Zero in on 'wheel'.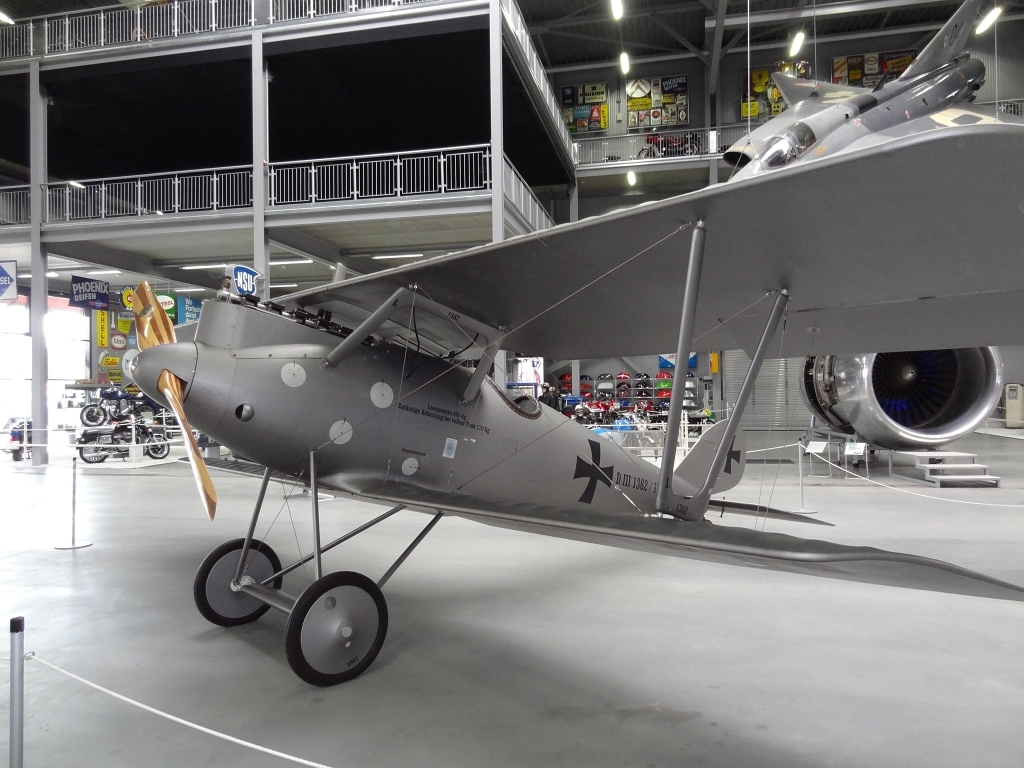
Zeroed in: (195, 539, 294, 626).
